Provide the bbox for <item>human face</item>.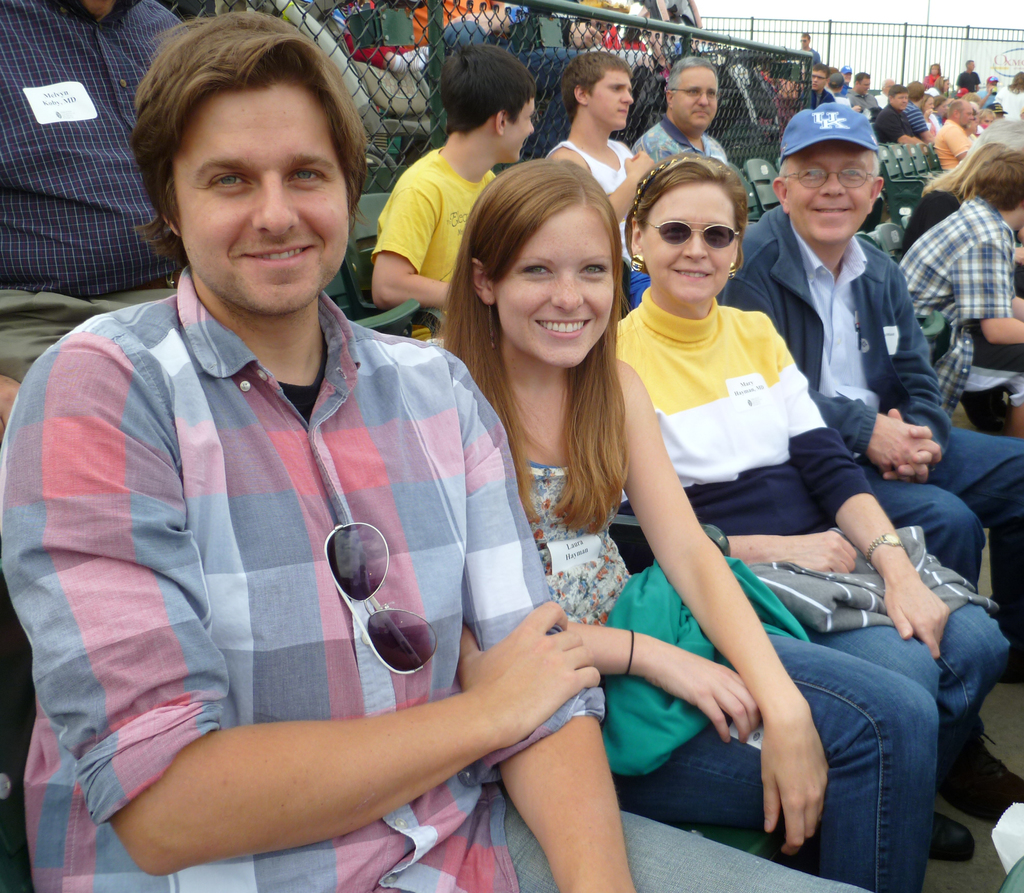
[891,88,911,114].
